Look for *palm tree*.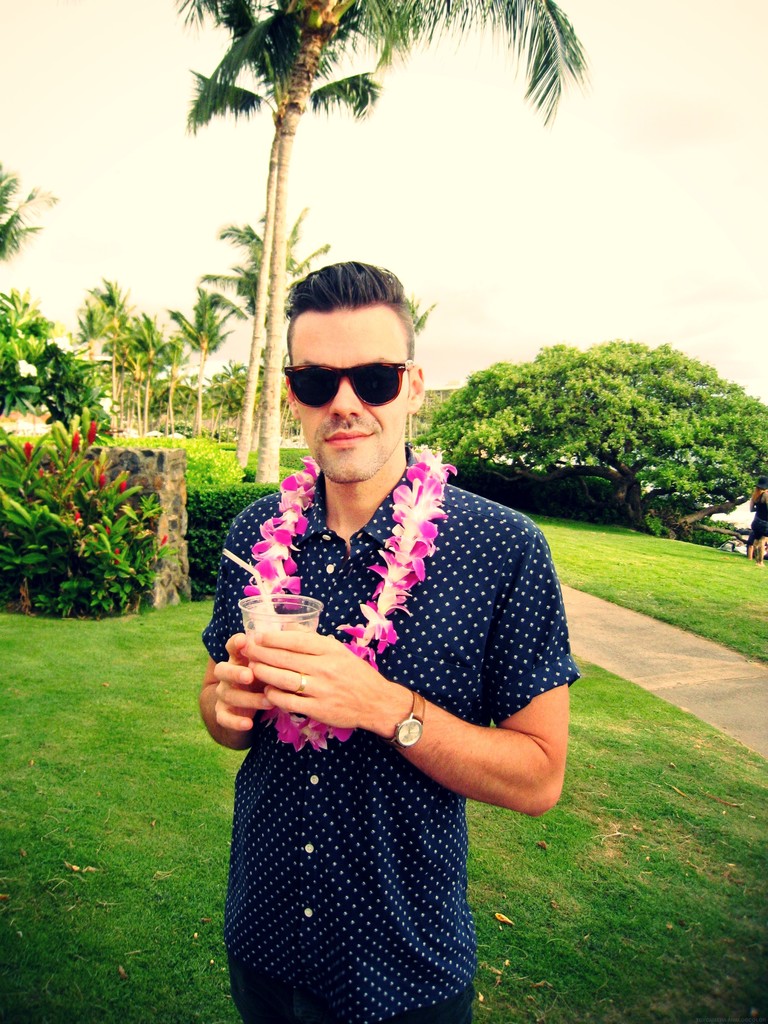
Found: <bbox>98, 272, 127, 431</bbox>.
